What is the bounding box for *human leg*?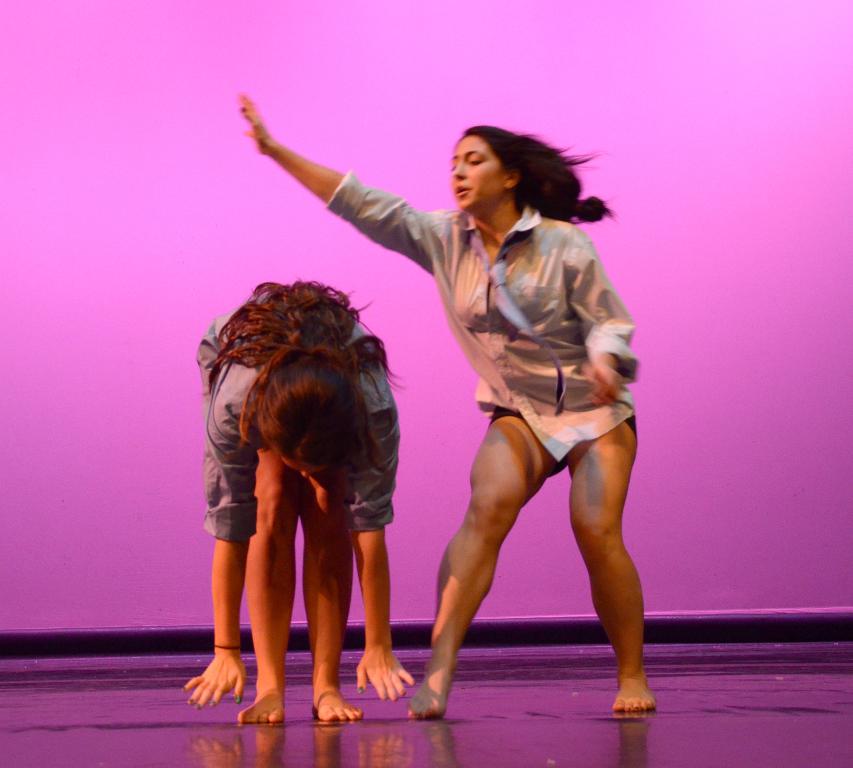
404,414,552,723.
